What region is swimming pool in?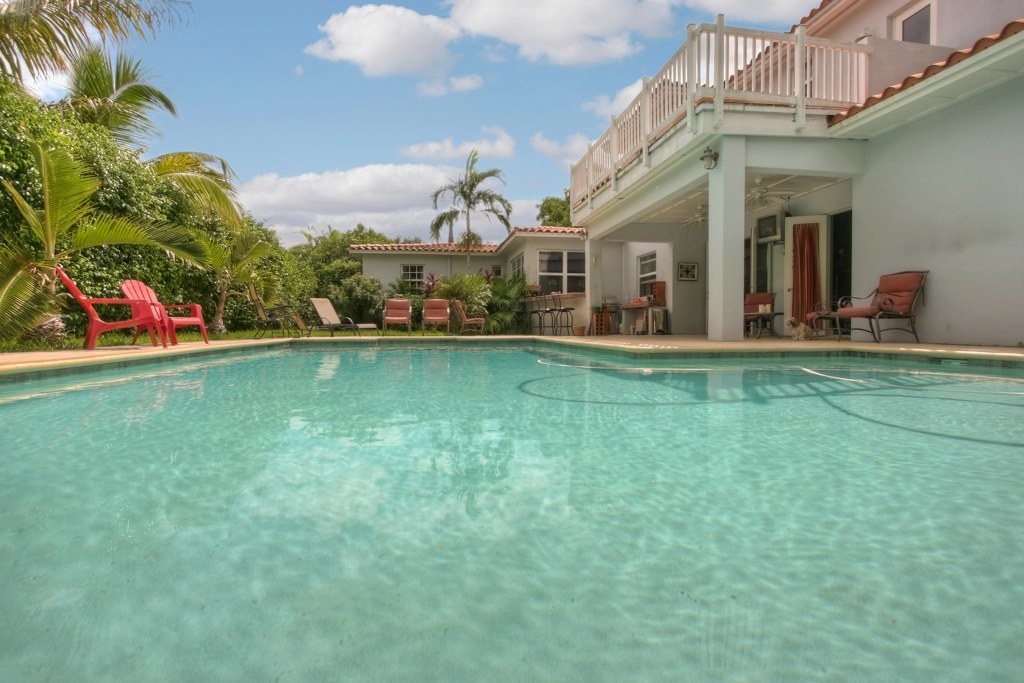
(0,336,1023,682).
